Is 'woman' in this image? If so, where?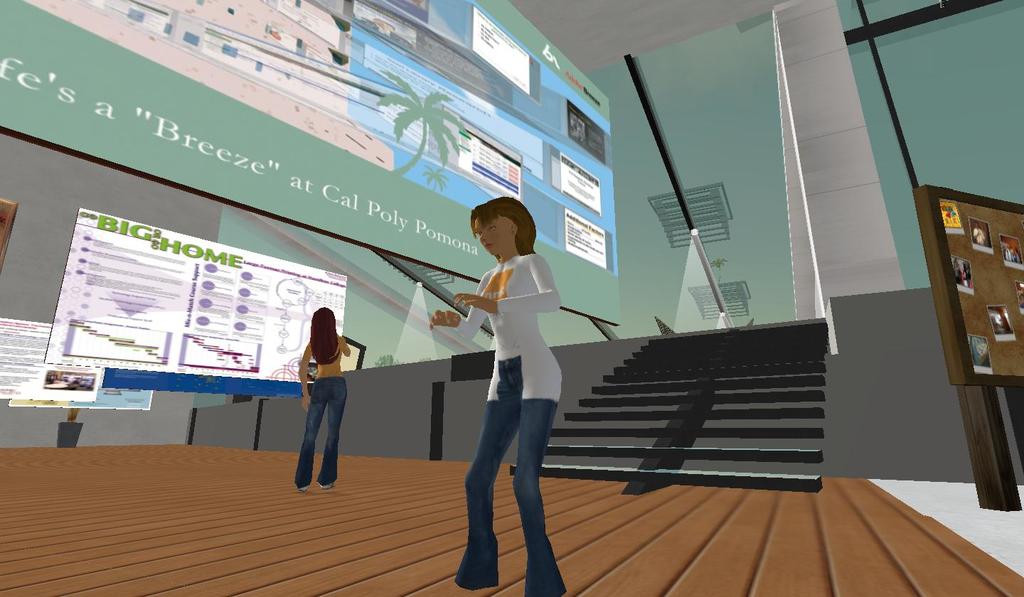
Yes, at l=290, t=303, r=356, b=490.
